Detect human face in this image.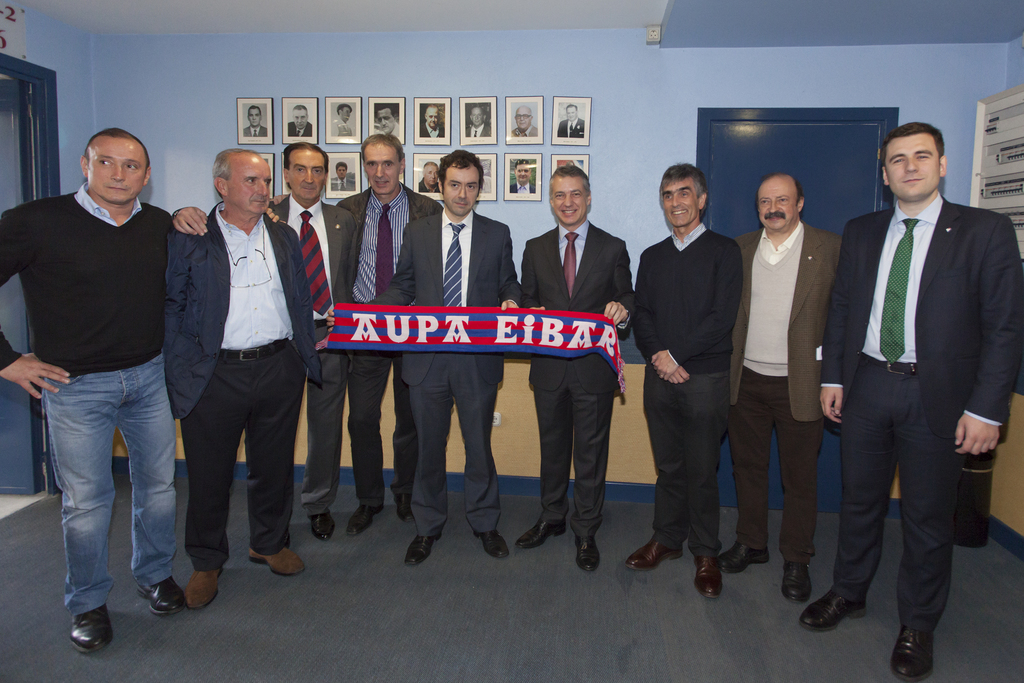
Detection: <box>426,107,438,128</box>.
